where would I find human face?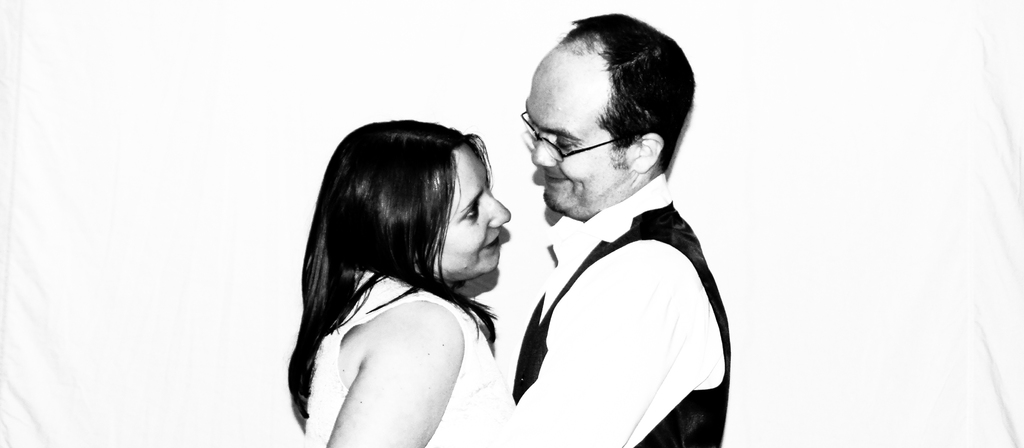
At (518, 76, 628, 223).
